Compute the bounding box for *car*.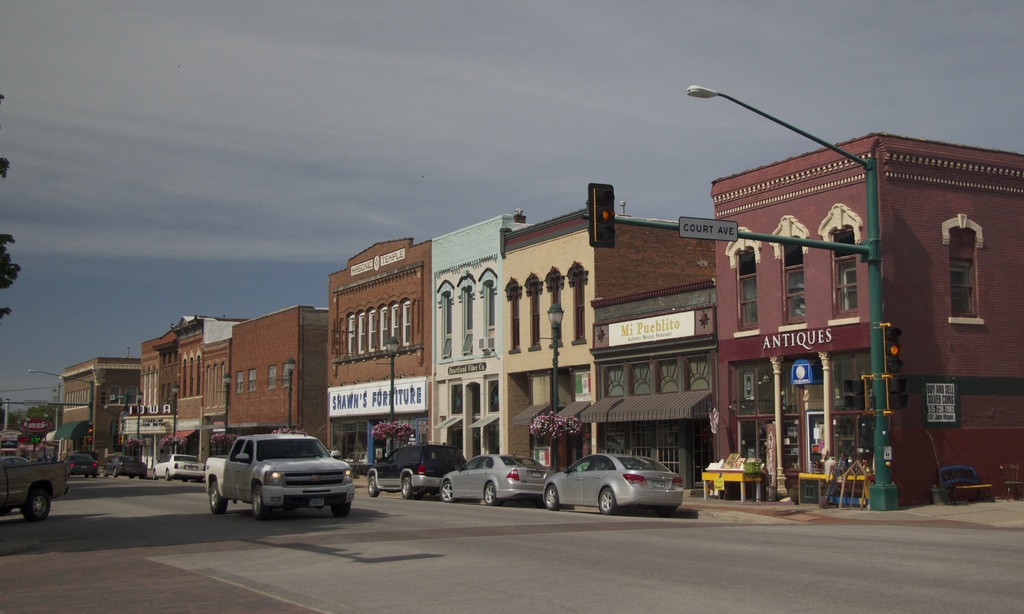
left=4, top=455, right=25, bottom=465.
